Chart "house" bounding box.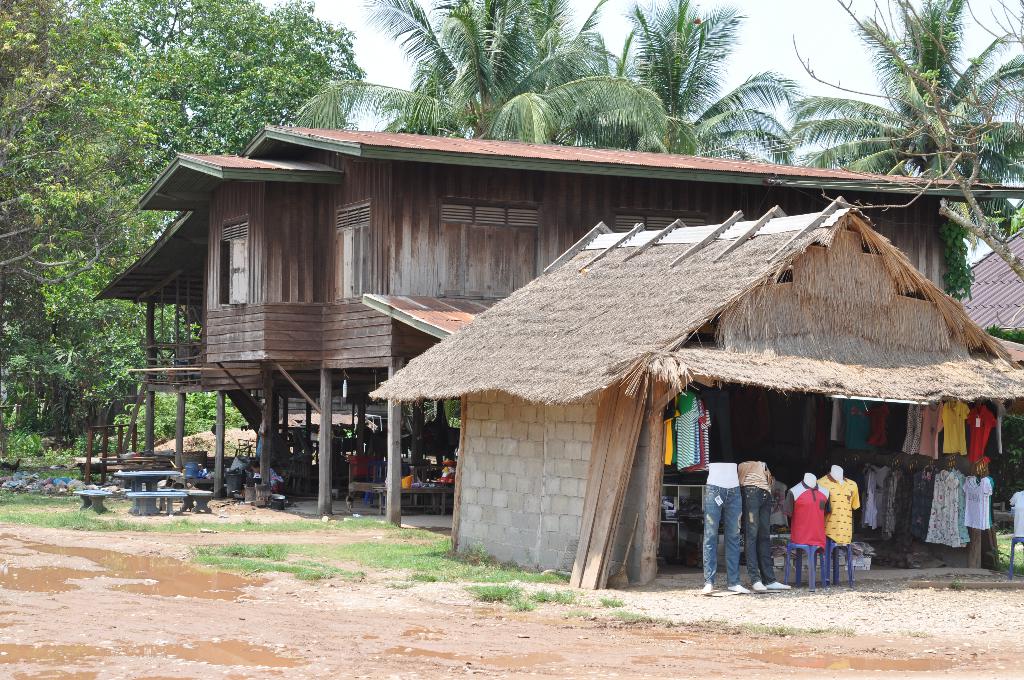
Charted: (954,215,1023,344).
